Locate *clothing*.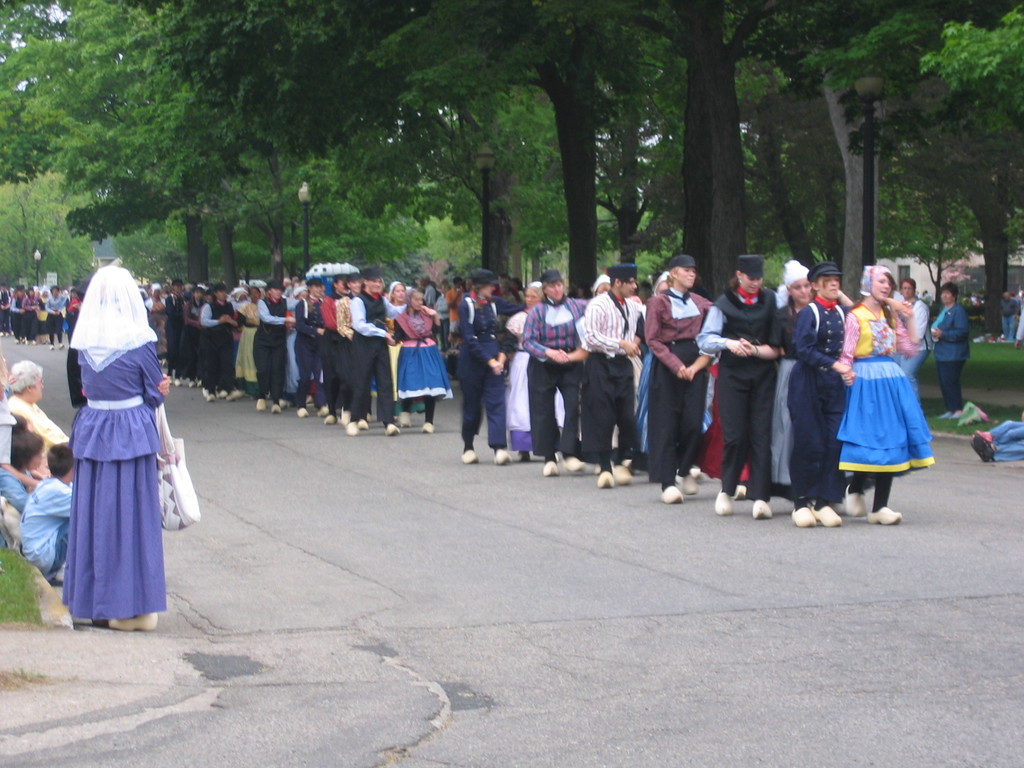
Bounding box: box(991, 421, 1023, 445).
